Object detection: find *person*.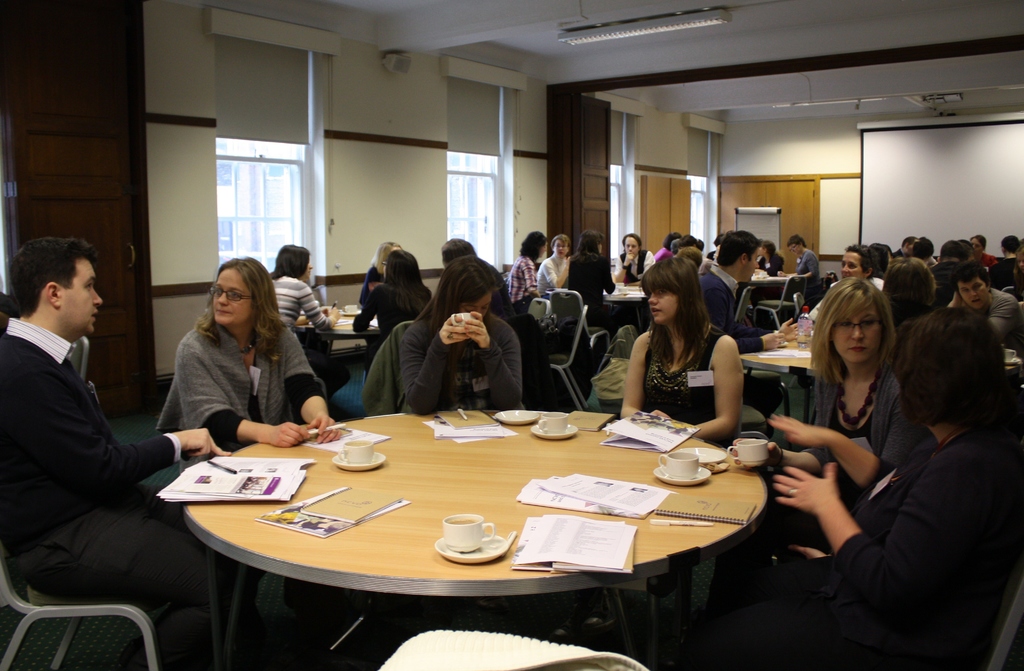
271:243:333:382.
